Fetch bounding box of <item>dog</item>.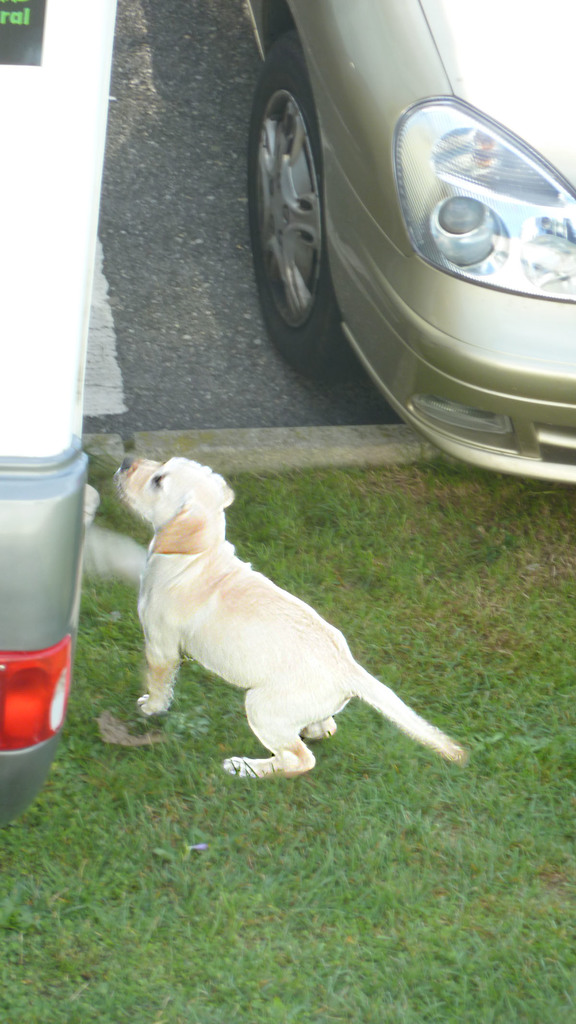
Bbox: 112,451,467,778.
